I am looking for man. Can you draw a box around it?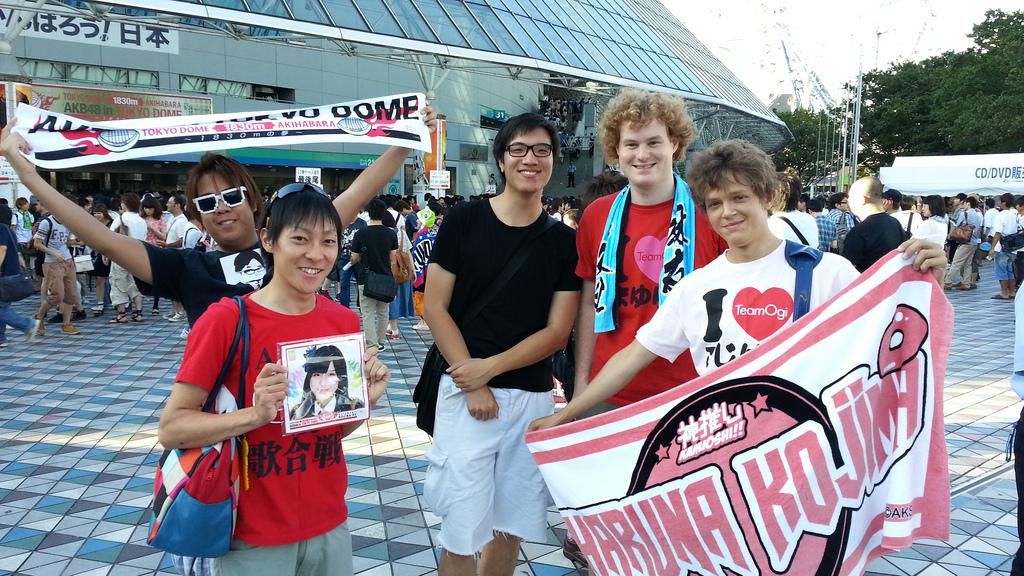
Sure, the bounding box is [160, 192, 187, 326].
